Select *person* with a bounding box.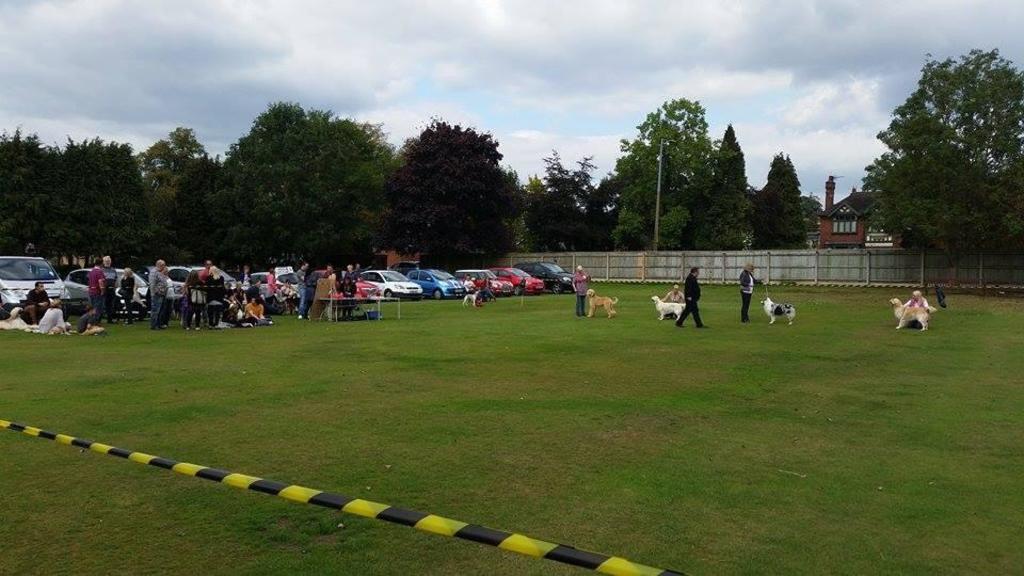
<region>42, 297, 64, 334</region>.
